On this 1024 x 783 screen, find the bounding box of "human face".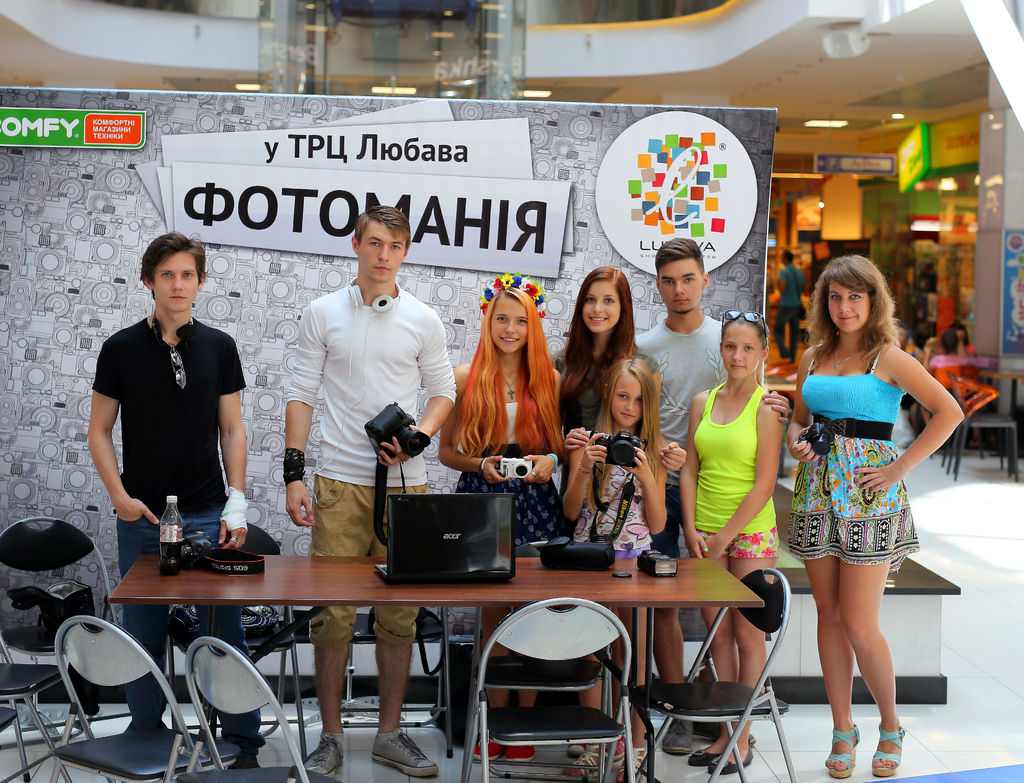
Bounding box: crop(719, 324, 761, 378).
